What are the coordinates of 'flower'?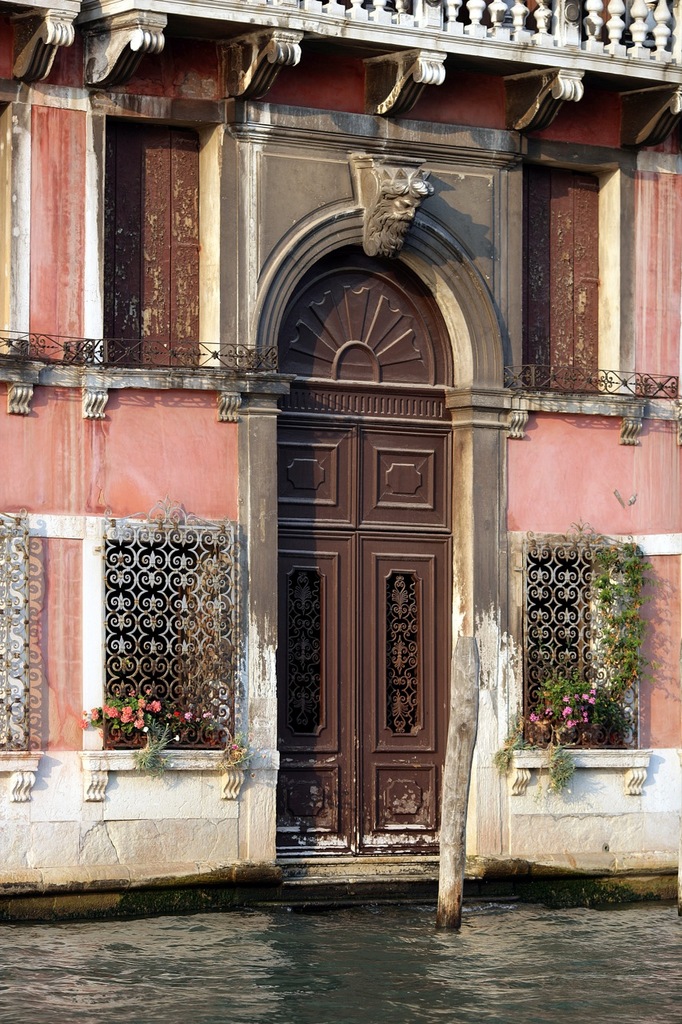
<bbox>259, 753, 266, 760</bbox>.
